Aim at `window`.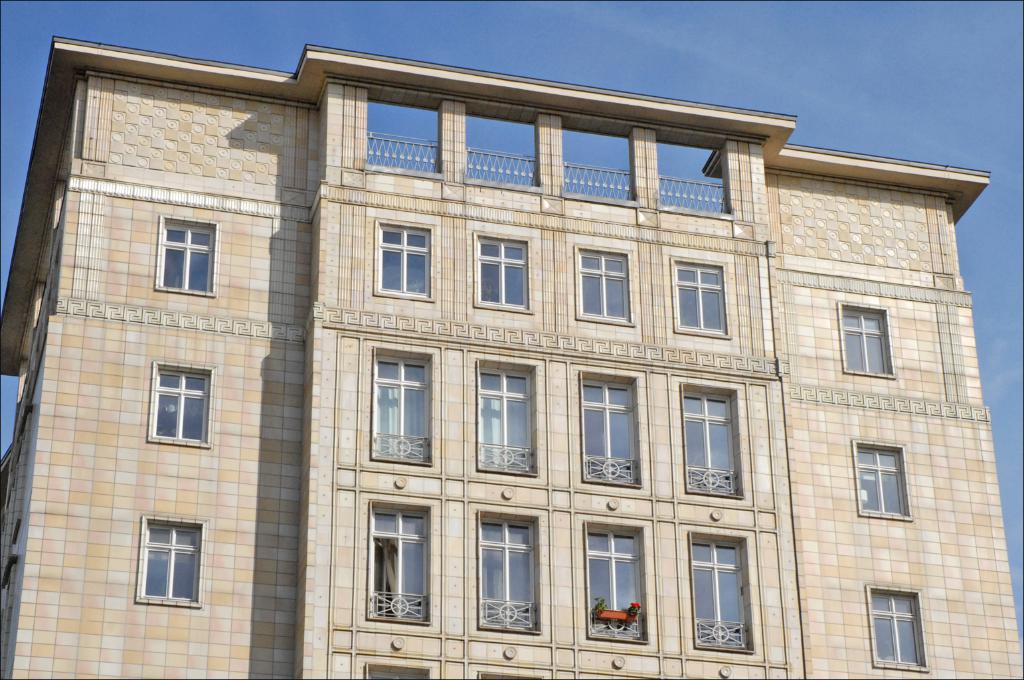
Aimed at 371:498:432:627.
